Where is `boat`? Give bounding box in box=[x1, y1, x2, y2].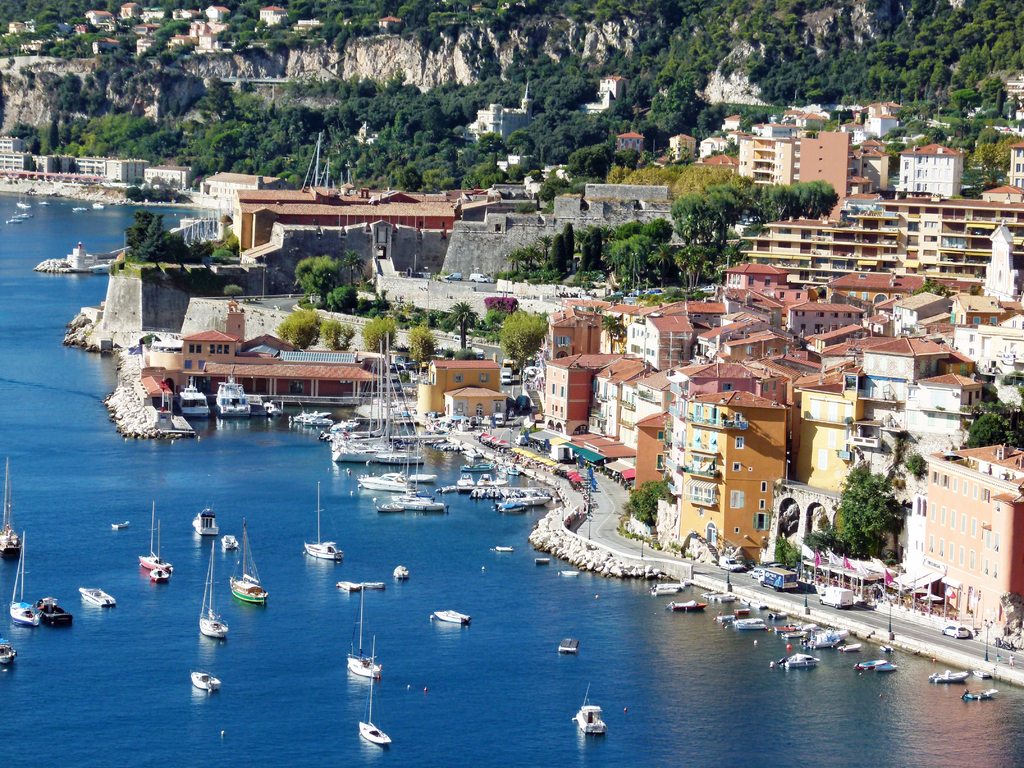
box=[432, 610, 469, 627].
